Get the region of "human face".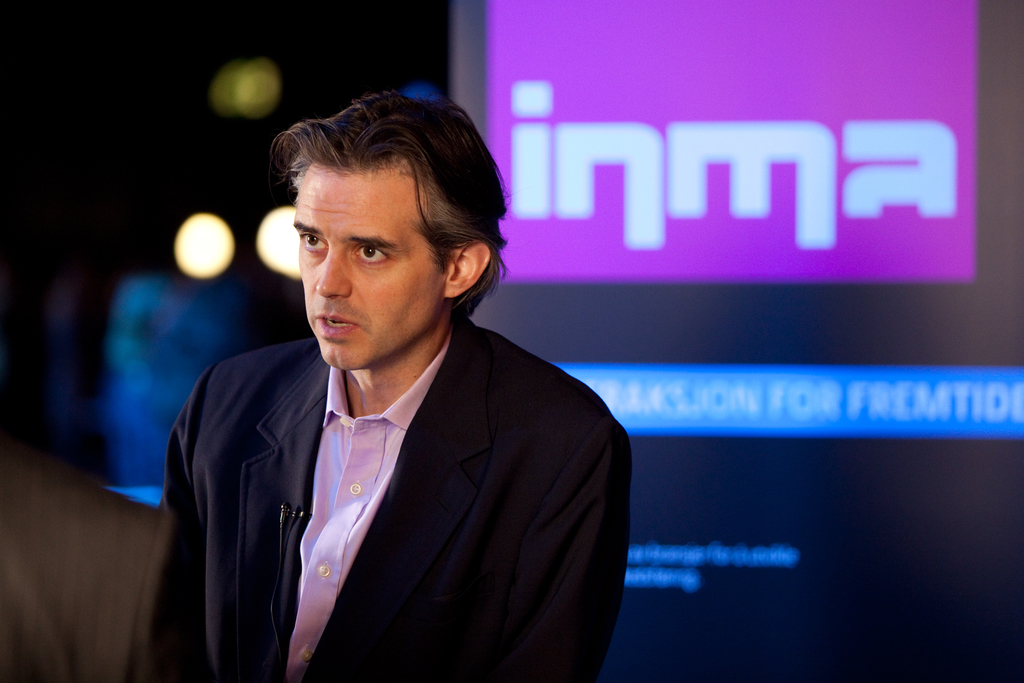
bbox=[292, 155, 442, 366].
